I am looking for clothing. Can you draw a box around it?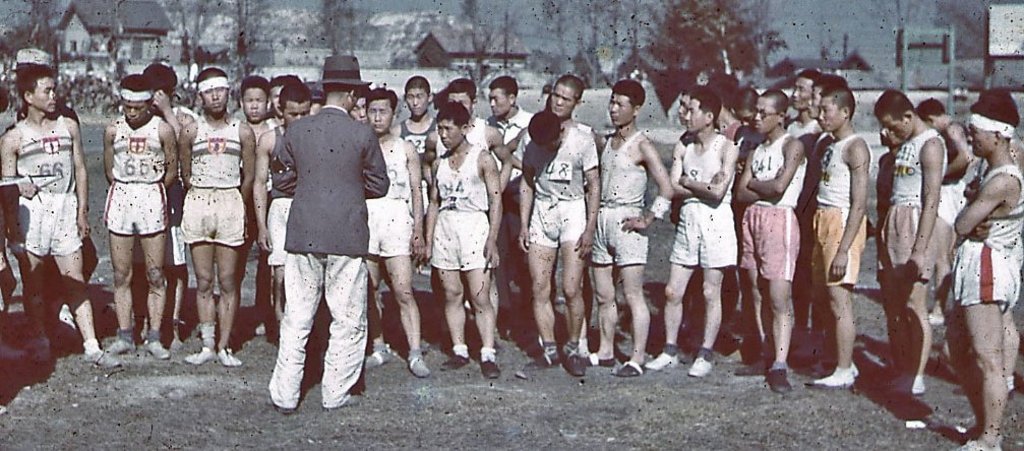
Sure, the bounding box is bbox=[105, 119, 168, 237].
